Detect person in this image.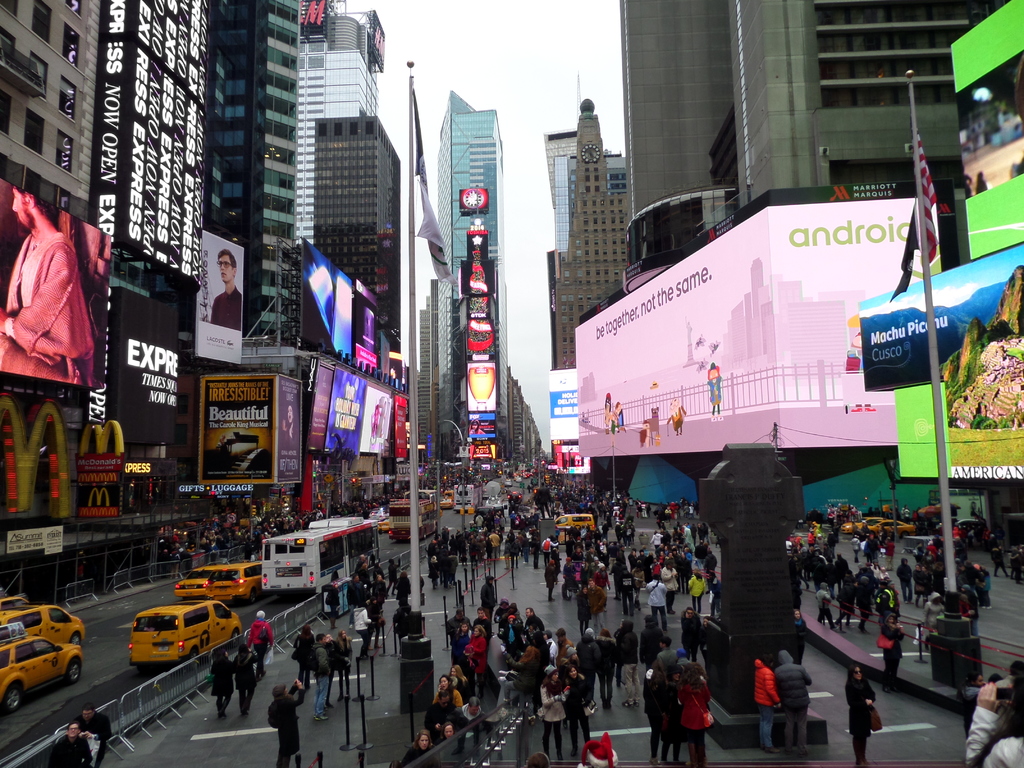
Detection: bbox=(966, 657, 1023, 767).
